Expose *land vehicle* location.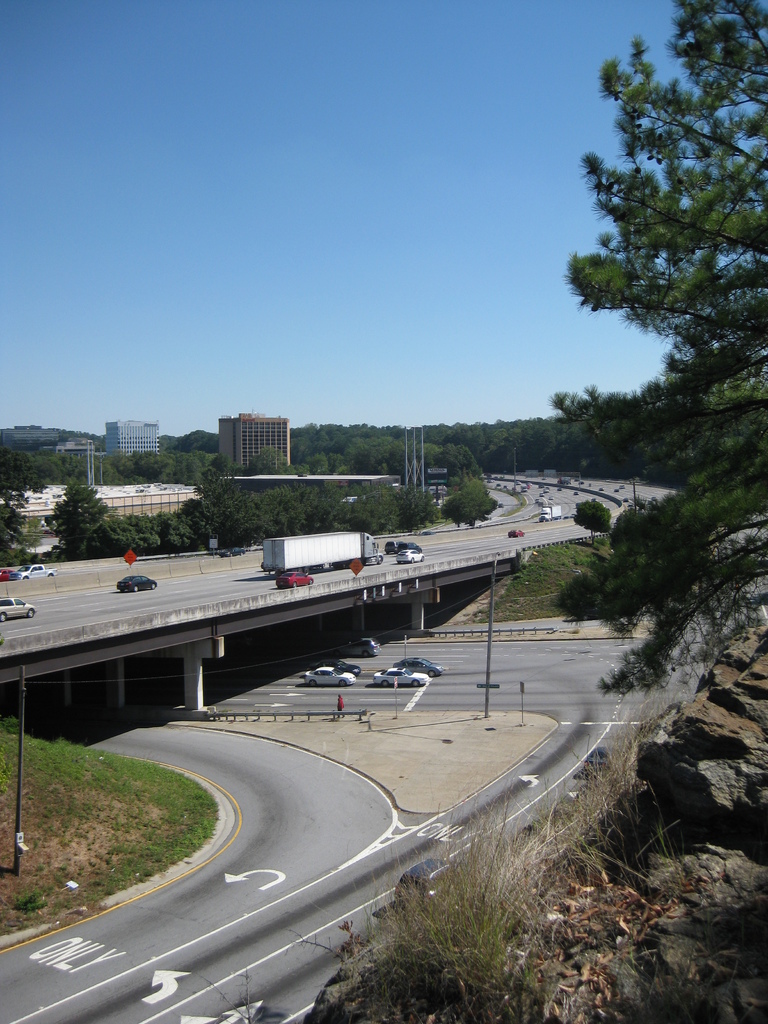
Exposed at [x1=371, y1=667, x2=429, y2=688].
